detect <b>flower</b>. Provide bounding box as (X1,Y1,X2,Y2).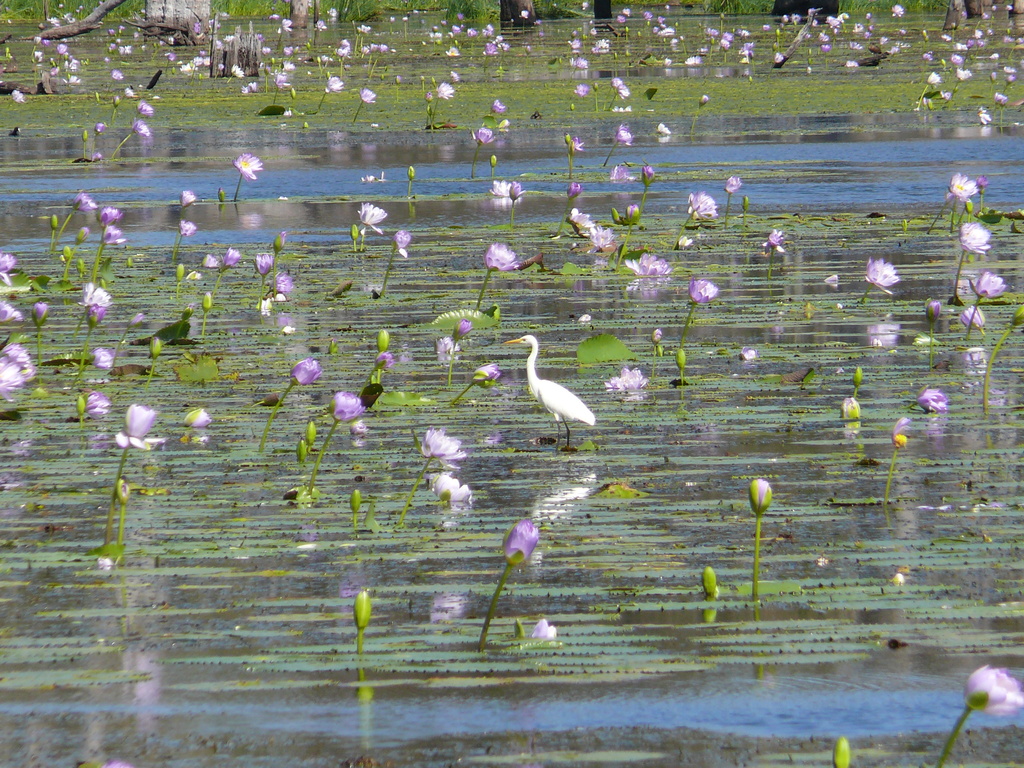
(567,135,583,147).
